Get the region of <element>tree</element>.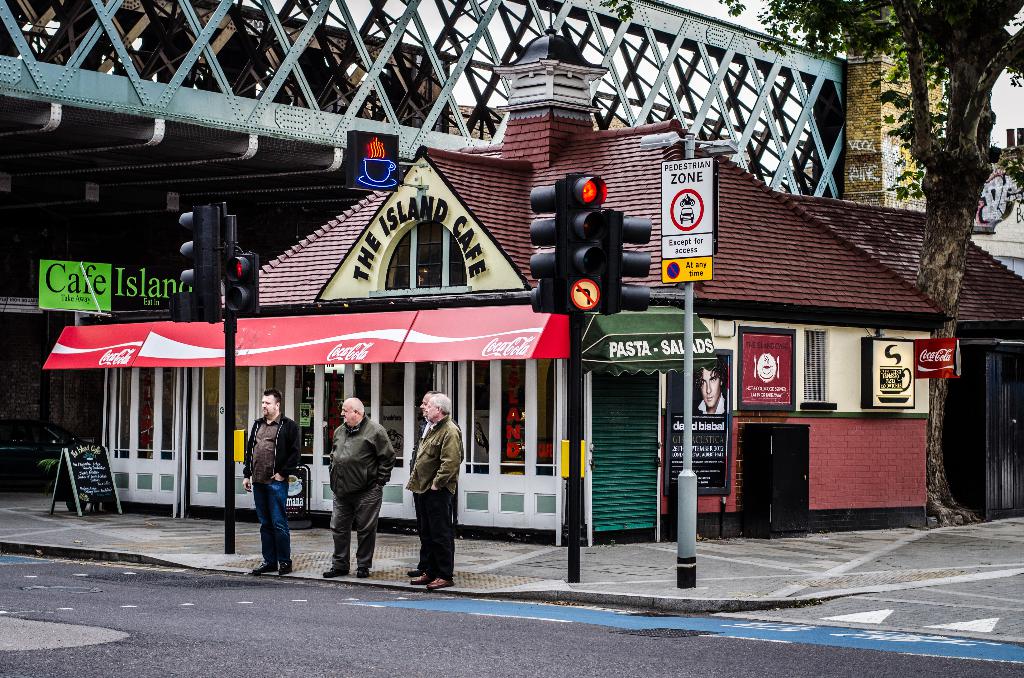
locate(719, 0, 1023, 529).
